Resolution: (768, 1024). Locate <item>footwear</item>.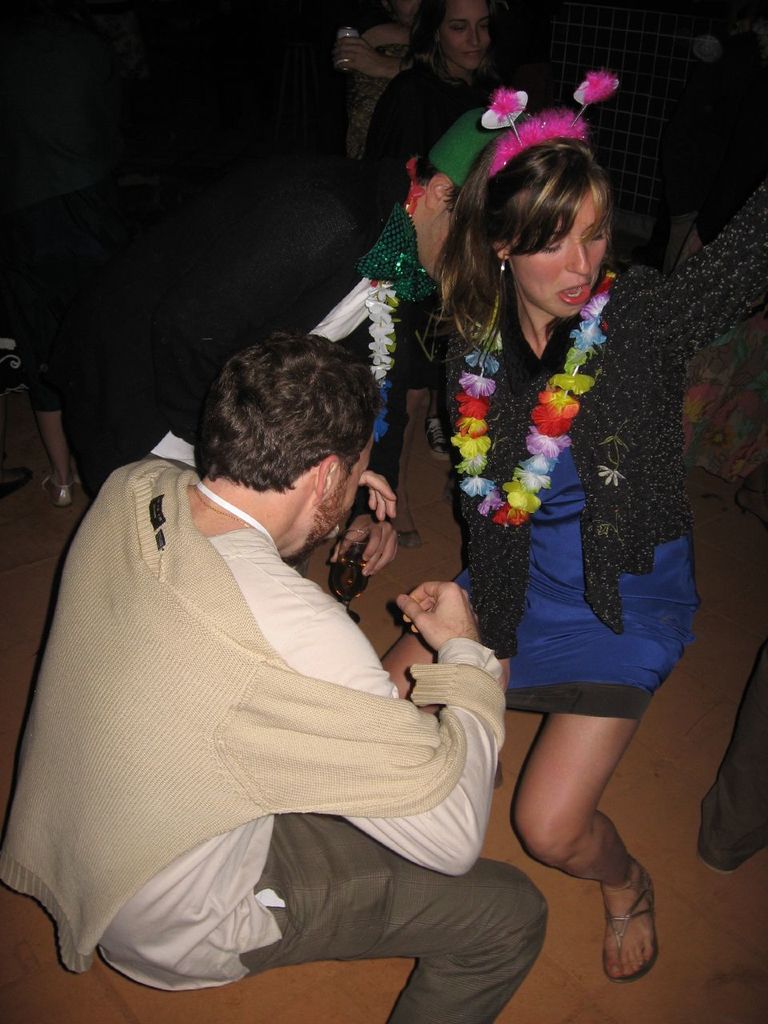
x1=601, y1=864, x2=661, y2=984.
